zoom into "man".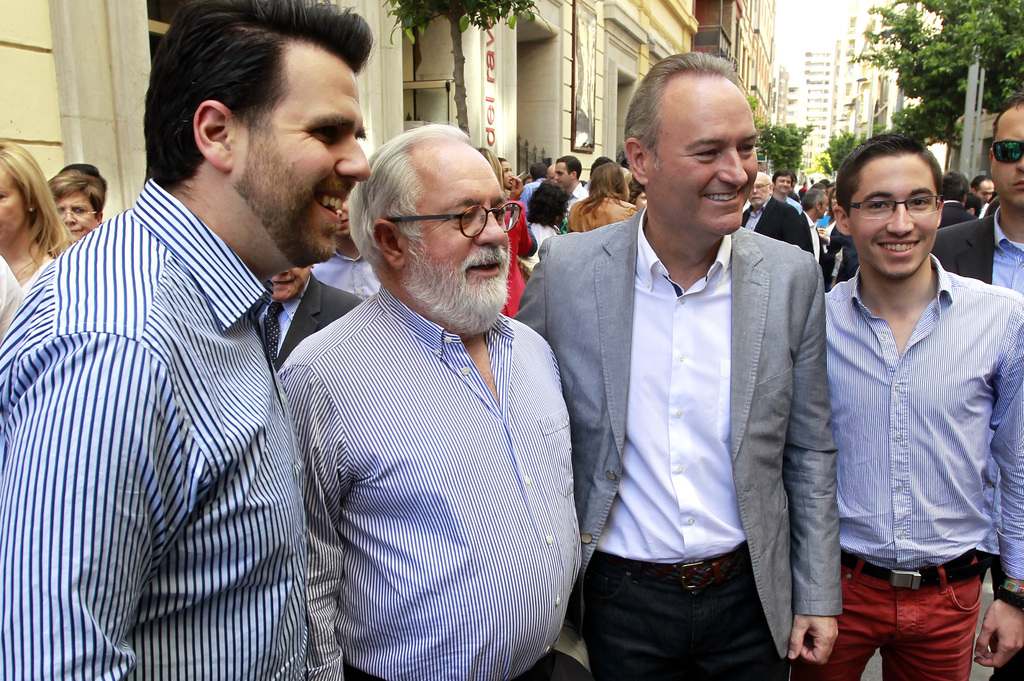
Zoom target: 929:95:1023:680.
